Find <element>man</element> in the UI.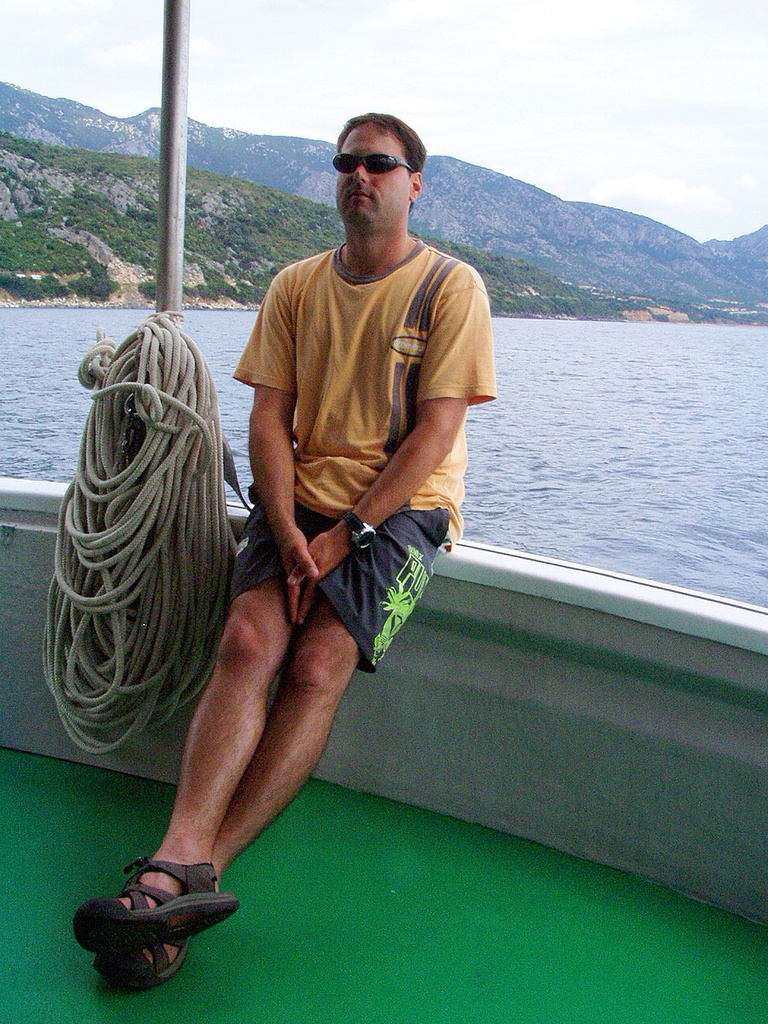
UI element at region(93, 128, 505, 932).
